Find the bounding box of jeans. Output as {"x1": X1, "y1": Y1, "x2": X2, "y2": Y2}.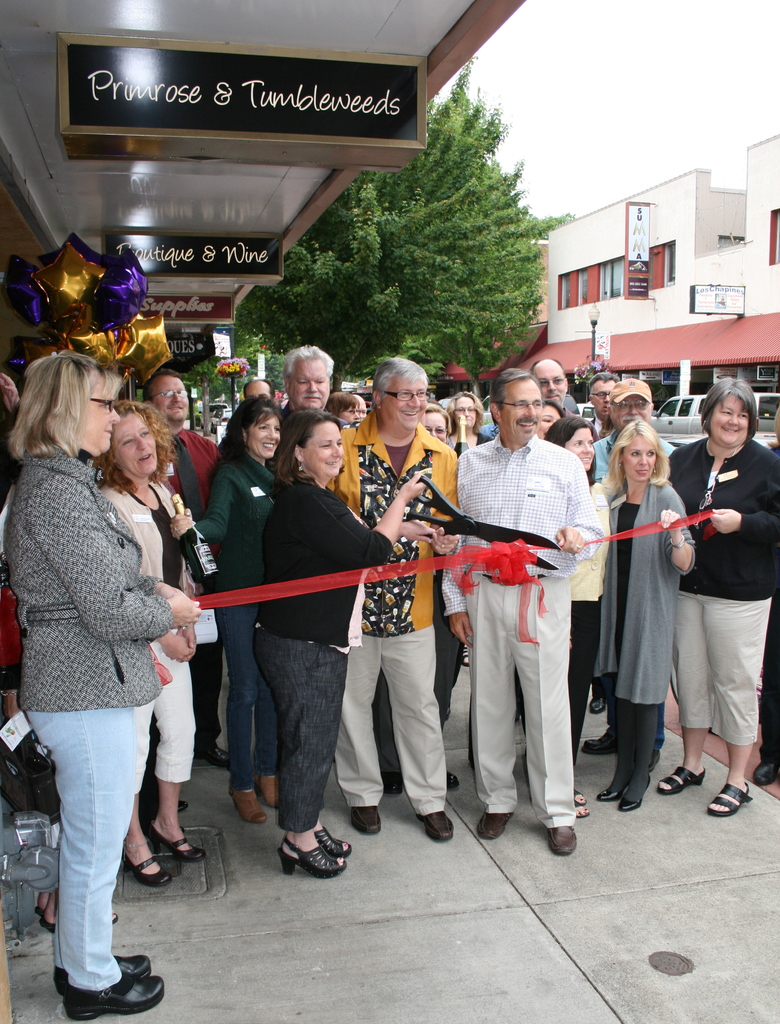
{"x1": 598, "y1": 664, "x2": 671, "y2": 755}.
